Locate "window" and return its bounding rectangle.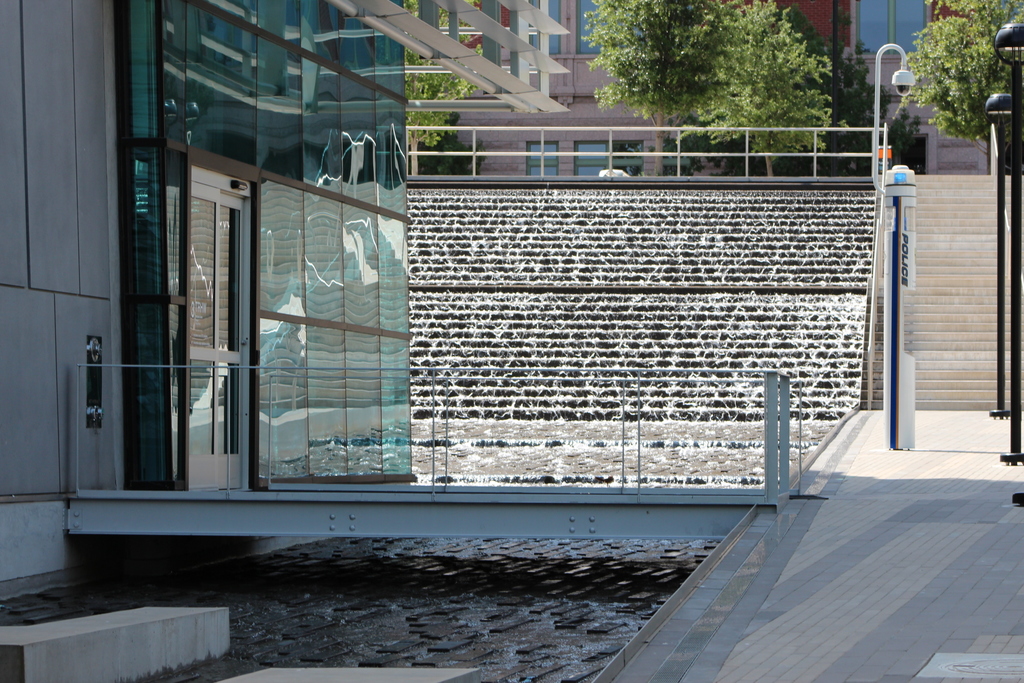
{"x1": 573, "y1": 138, "x2": 648, "y2": 183}.
